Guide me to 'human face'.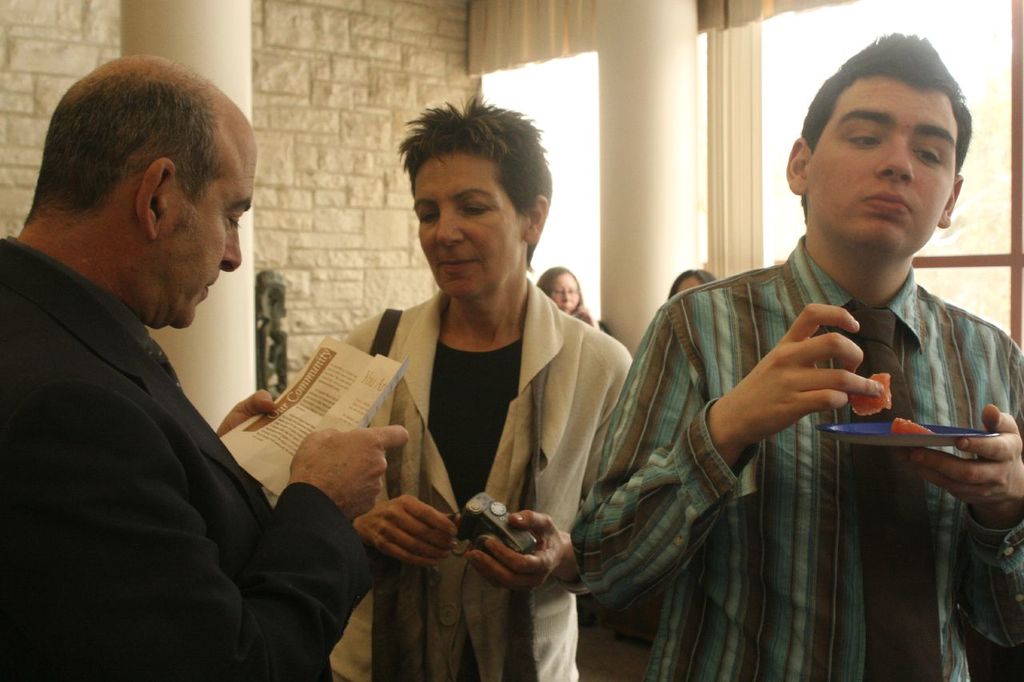
Guidance: Rect(805, 70, 957, 264).
